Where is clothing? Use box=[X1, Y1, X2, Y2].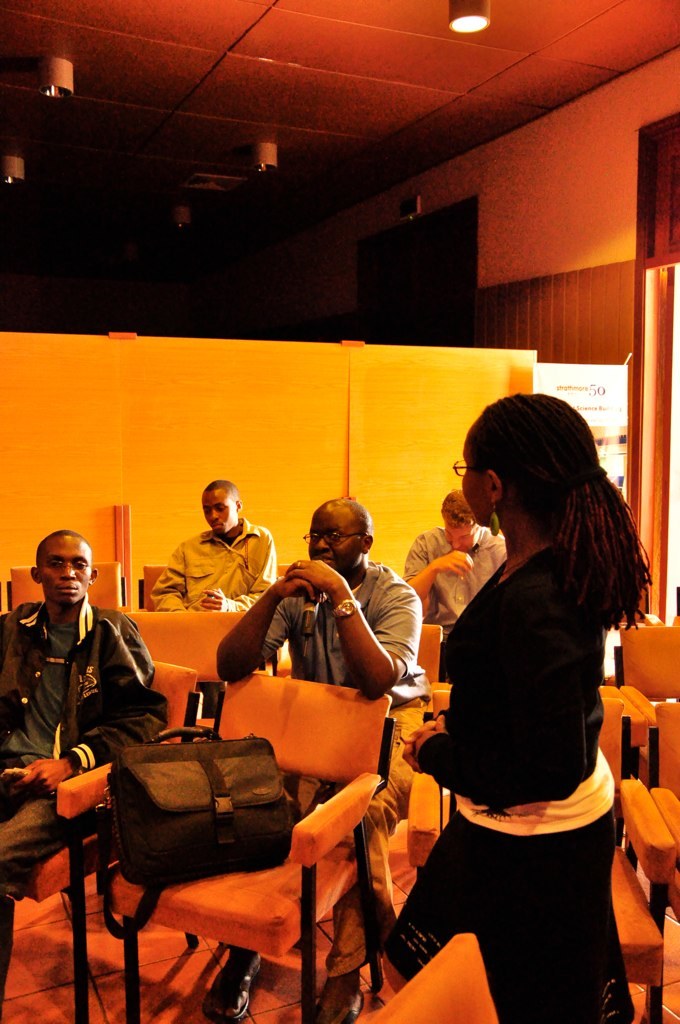
box=[0, 583, 163, 970].
